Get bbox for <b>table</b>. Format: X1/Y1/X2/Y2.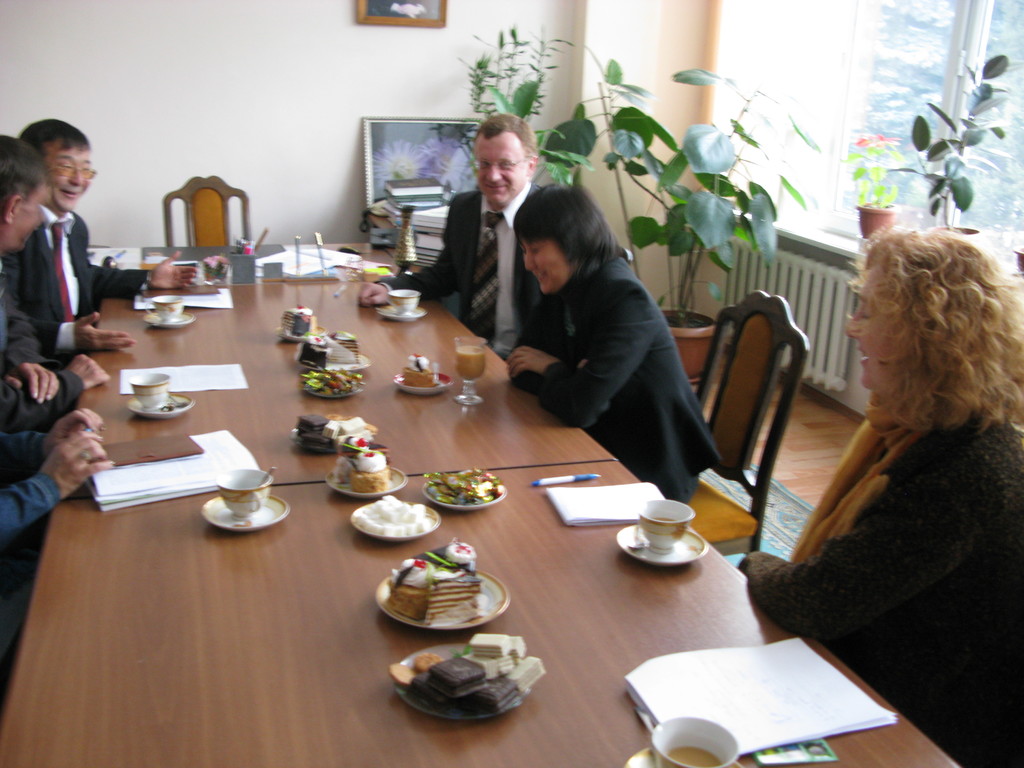
0/458/961/767.
